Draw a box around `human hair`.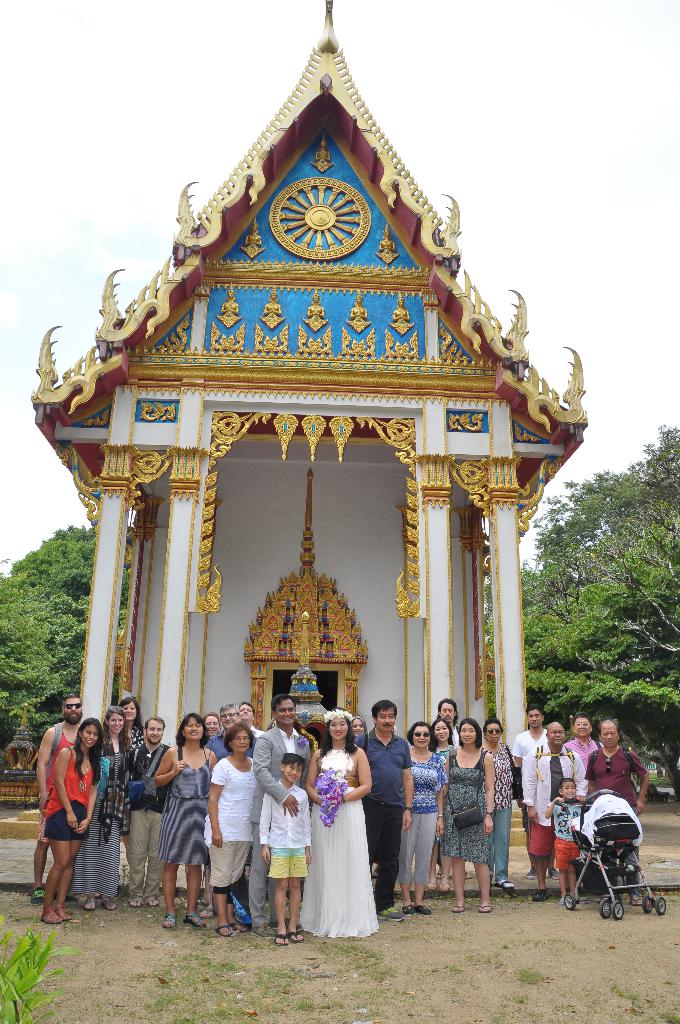
detection(431, 717, 455, 751).
